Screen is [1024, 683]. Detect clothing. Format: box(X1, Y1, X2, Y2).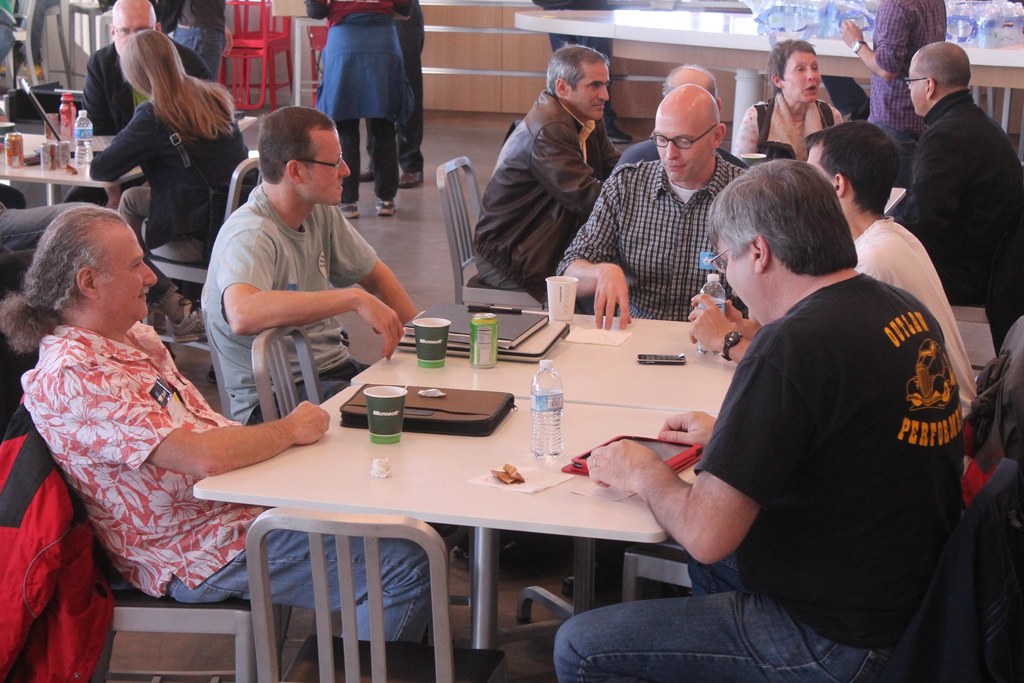
box(848, 205, 988, 441).
